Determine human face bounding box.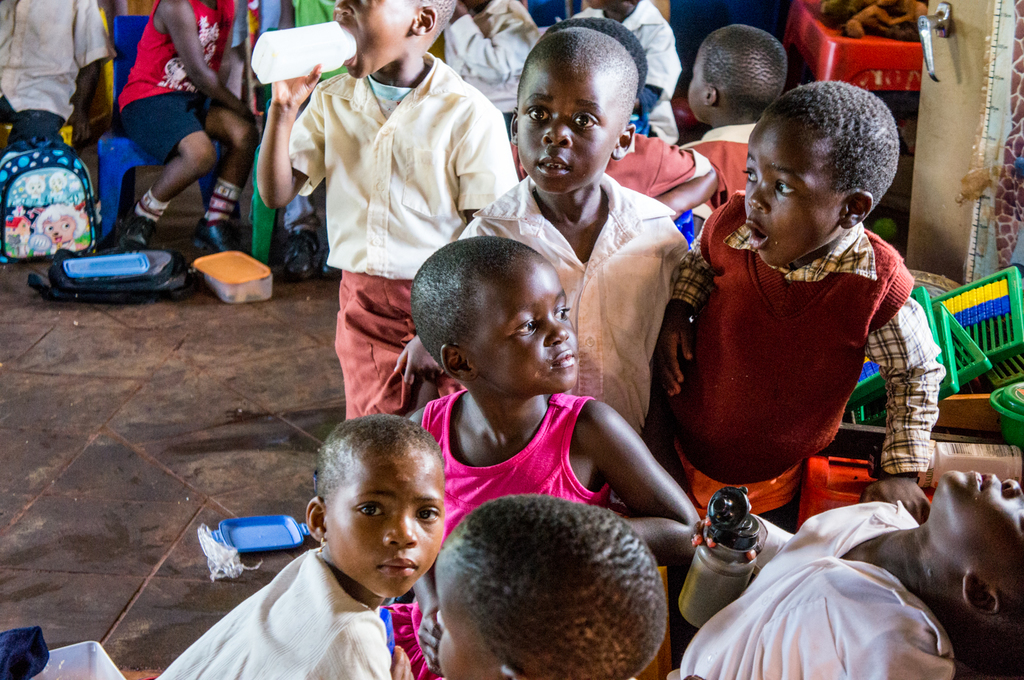
Determined: BBox(333, 0, 401, 79).
